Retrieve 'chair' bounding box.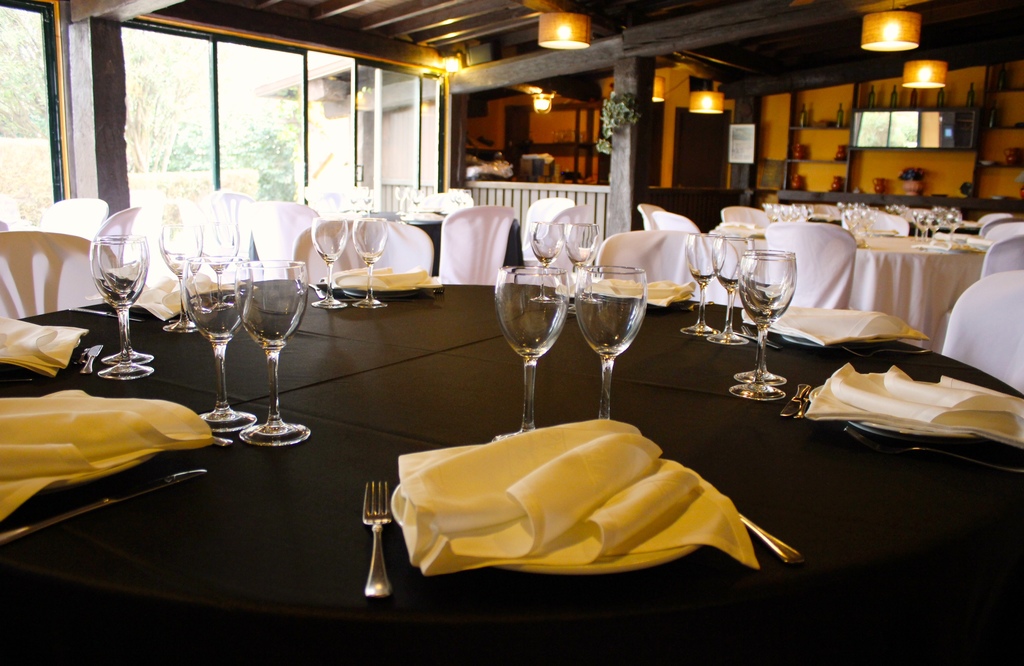
Bounding box: 35/197/108/243.
